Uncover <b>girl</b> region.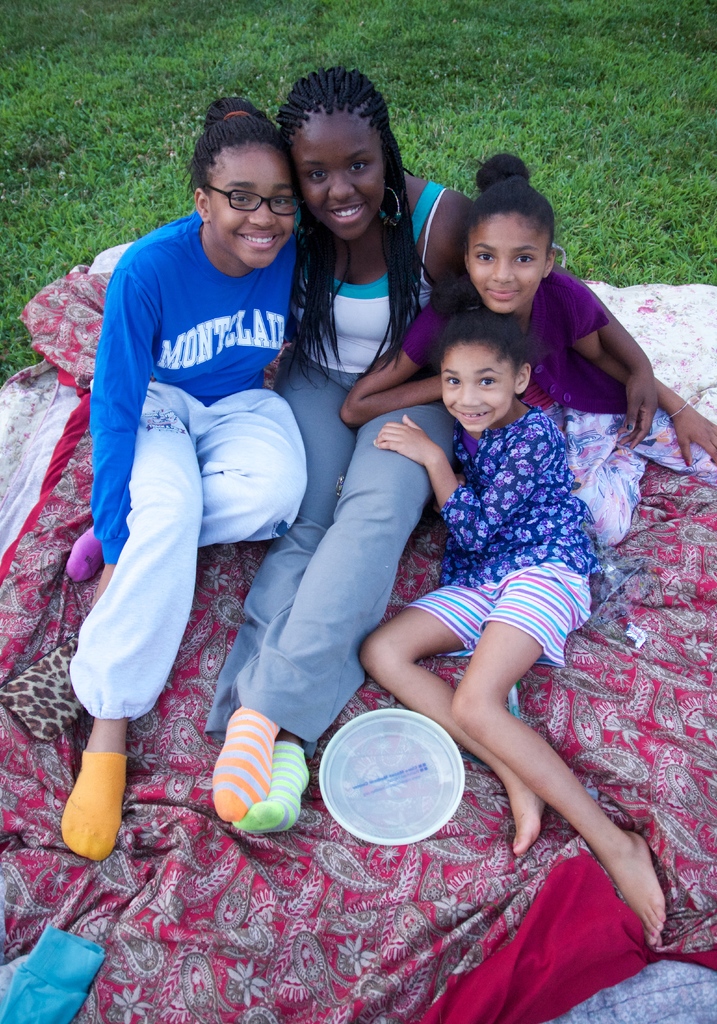
Uncovered: bbox=[361, 305, 653, 936].
